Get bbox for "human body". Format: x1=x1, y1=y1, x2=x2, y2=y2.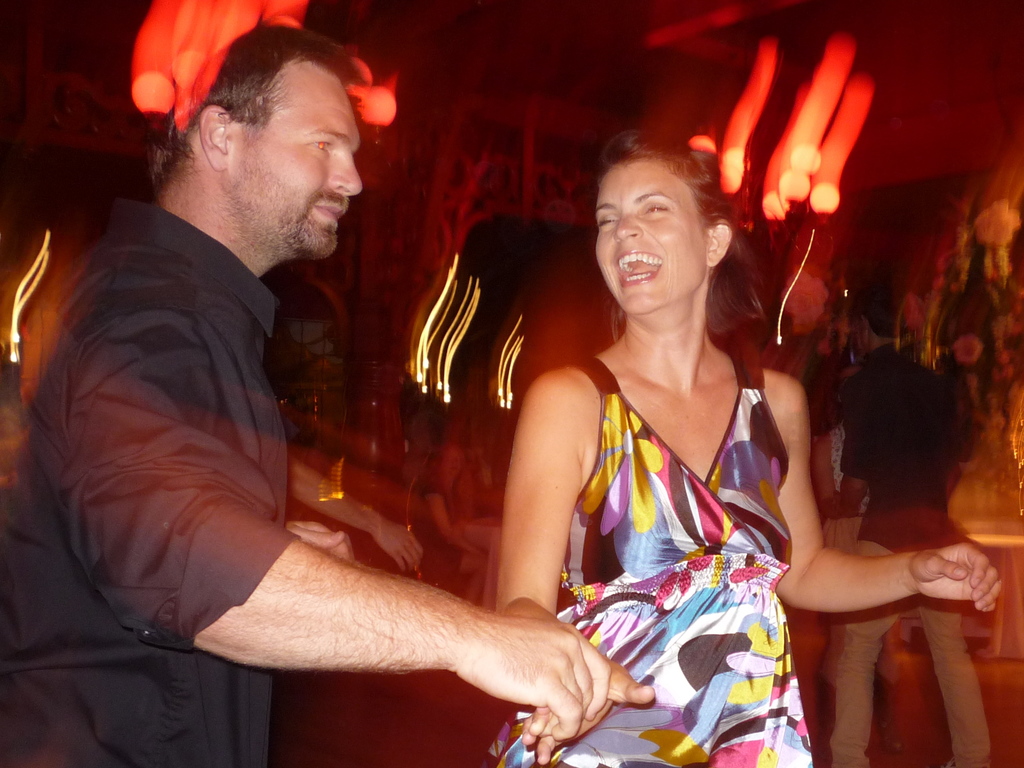
x1=4, y1=21, x2=607, y2=765.
